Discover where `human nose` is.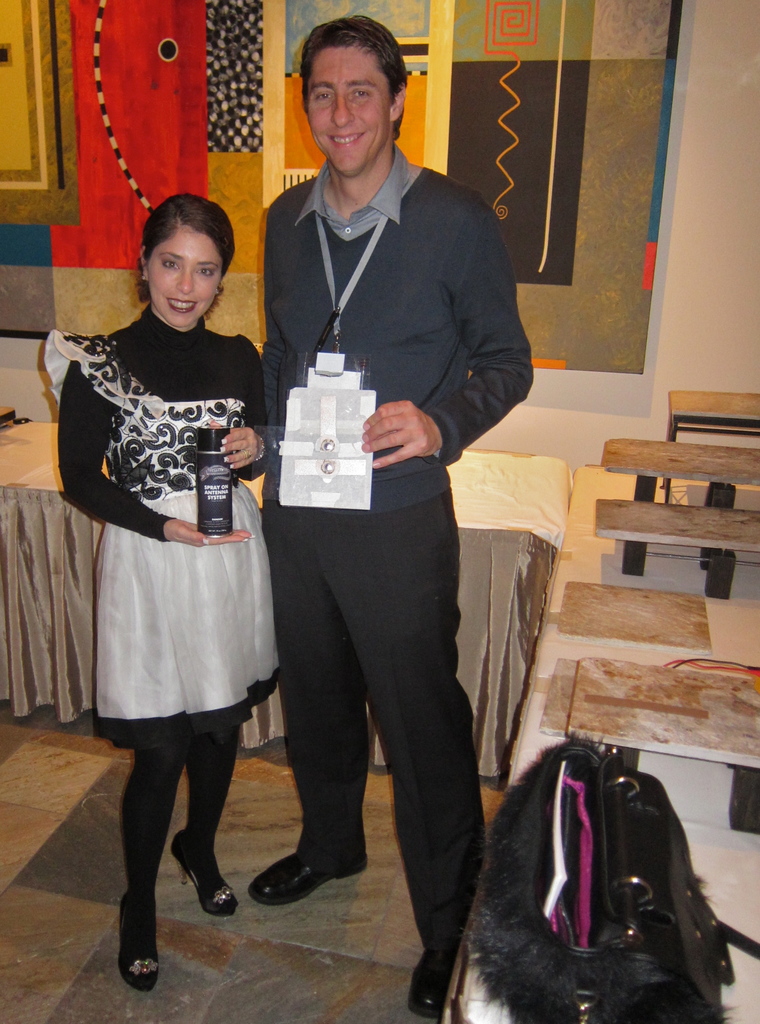
Discovered at bbox=(331, 95, 352, 131).
